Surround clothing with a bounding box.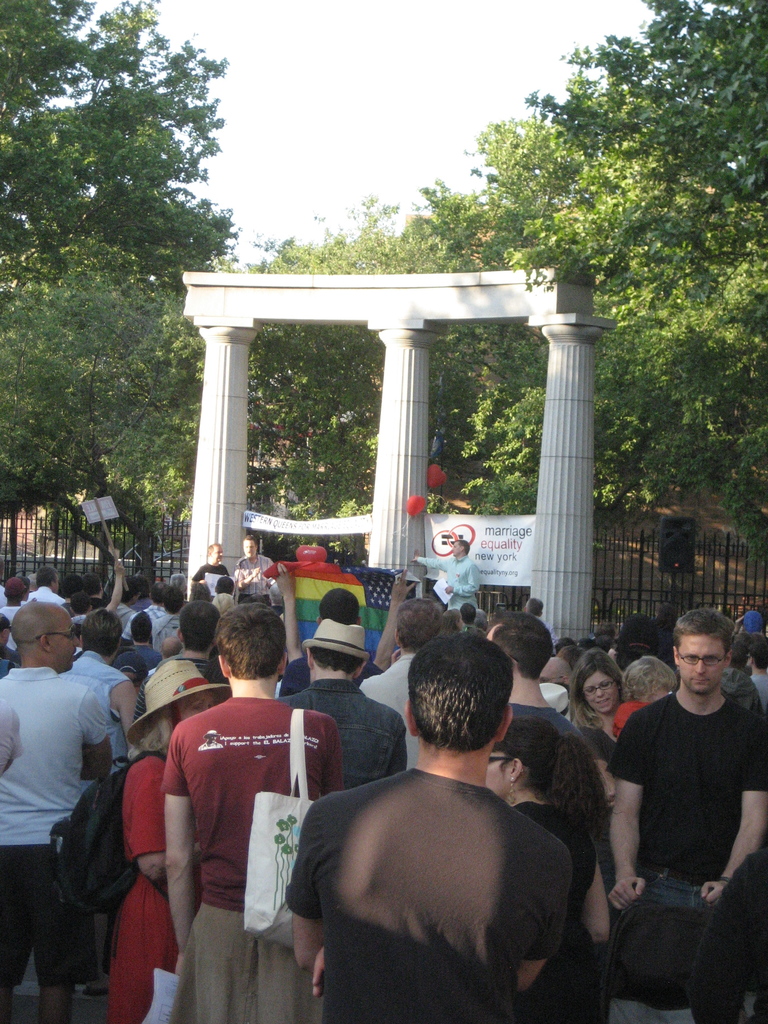
BBox(510, 808, 597, 1021).
